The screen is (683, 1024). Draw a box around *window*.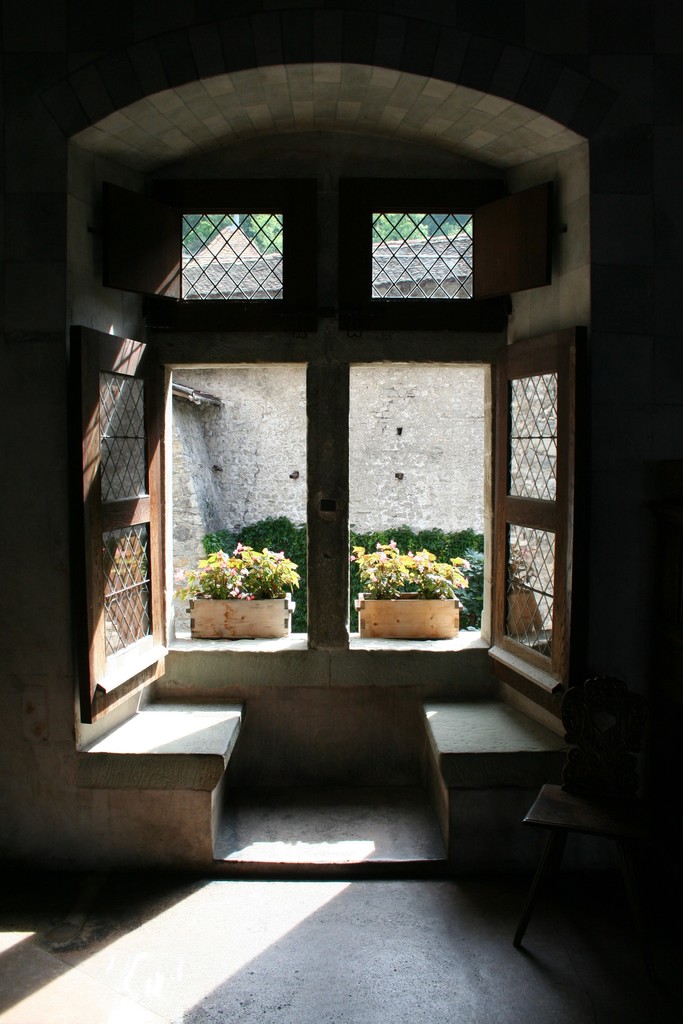
locate(56, 109, 611, 785).
